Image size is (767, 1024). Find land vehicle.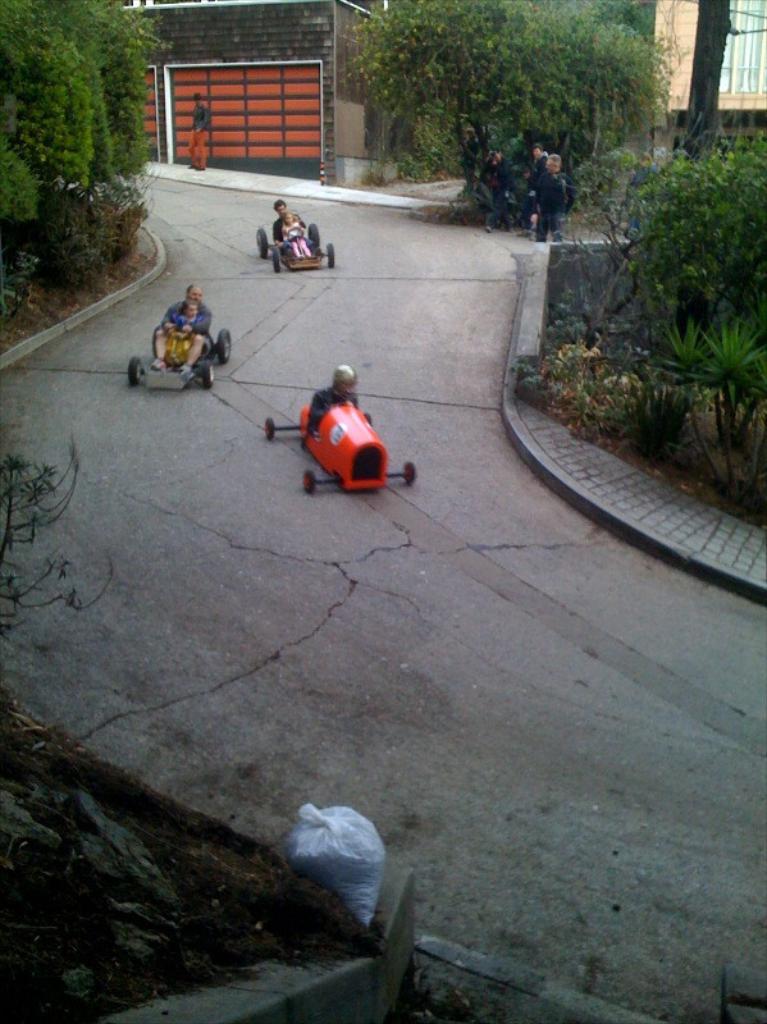
(259, 225, 334, 274).
